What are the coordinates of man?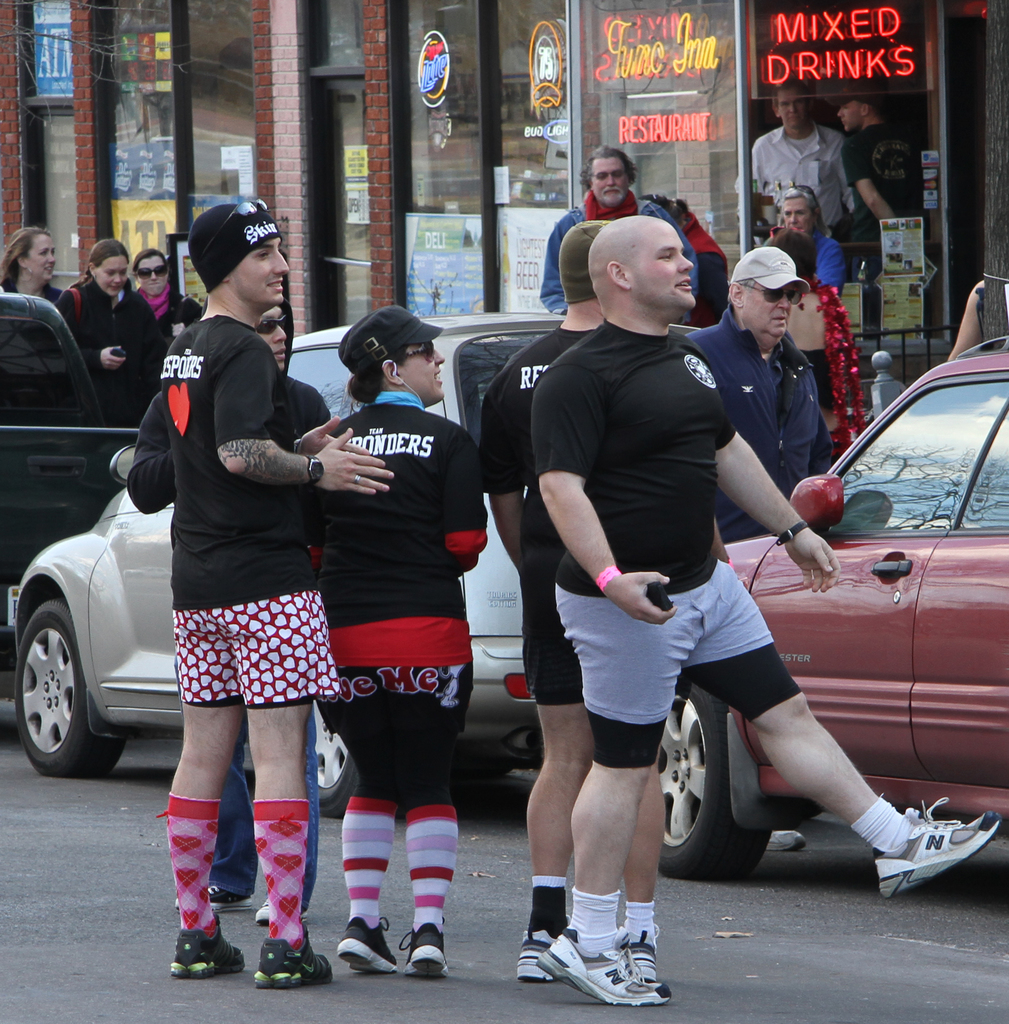
box(747, 77, 852, 269).
